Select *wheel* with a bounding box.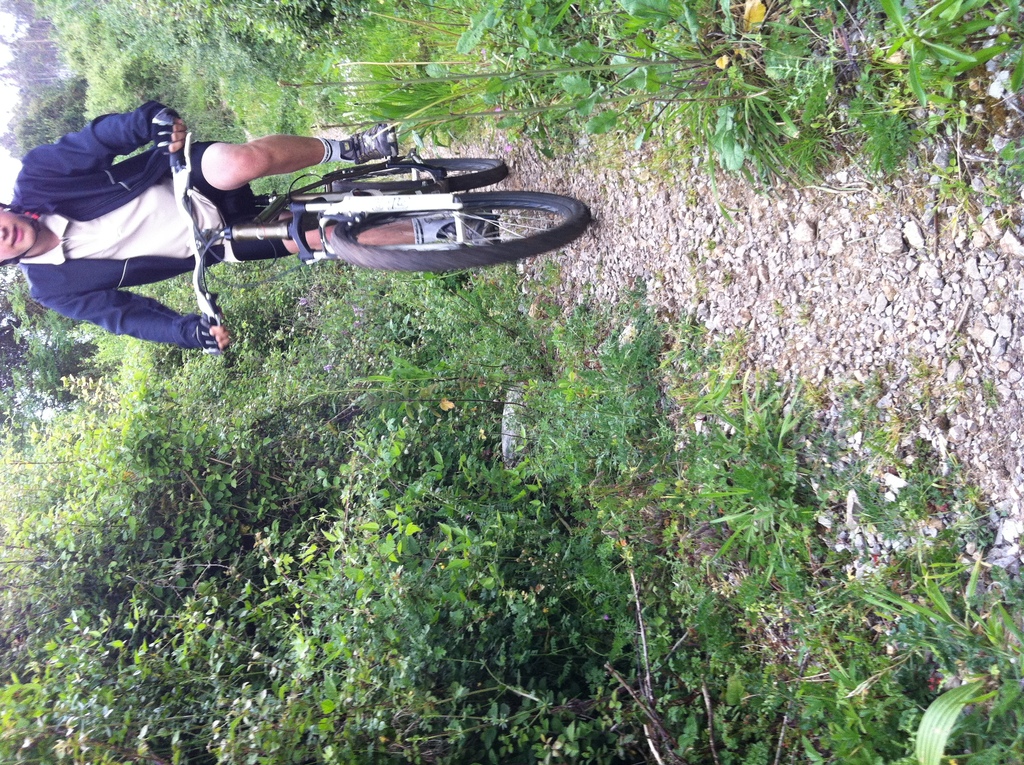
[left=328, top=152, right=507, bottom=190].
